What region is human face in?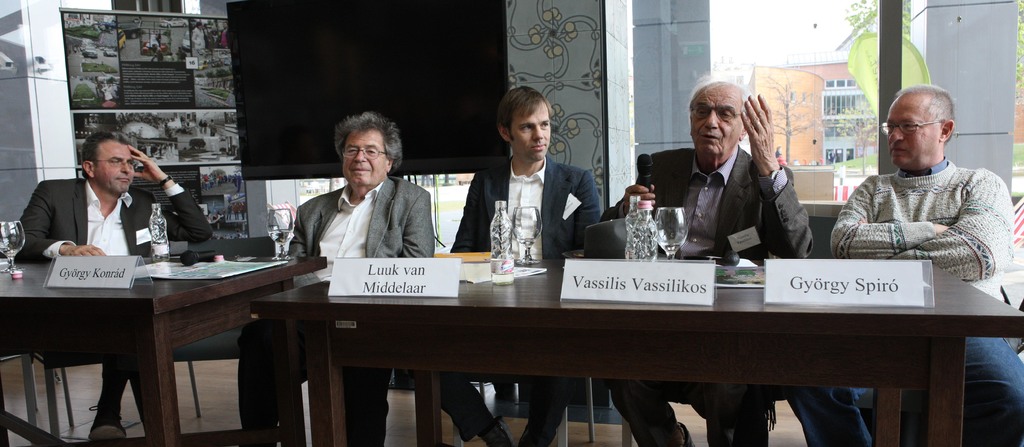
x1=345 y1=129 x2=383 y2=186.
